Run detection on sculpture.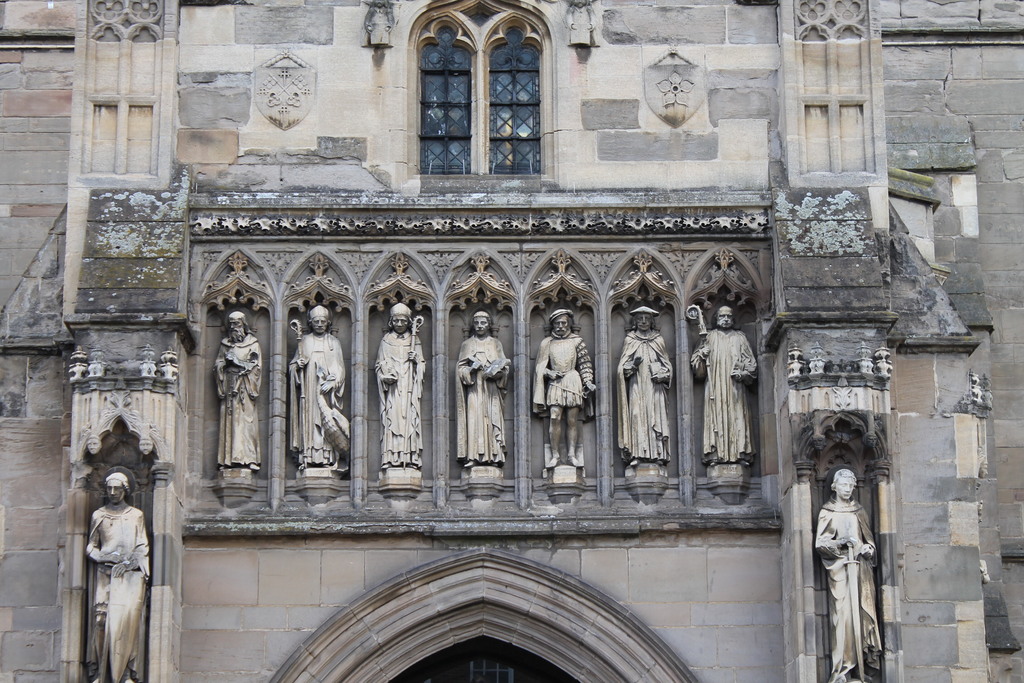
Result: x1=612, y1=305, x2=673, y2=469.
